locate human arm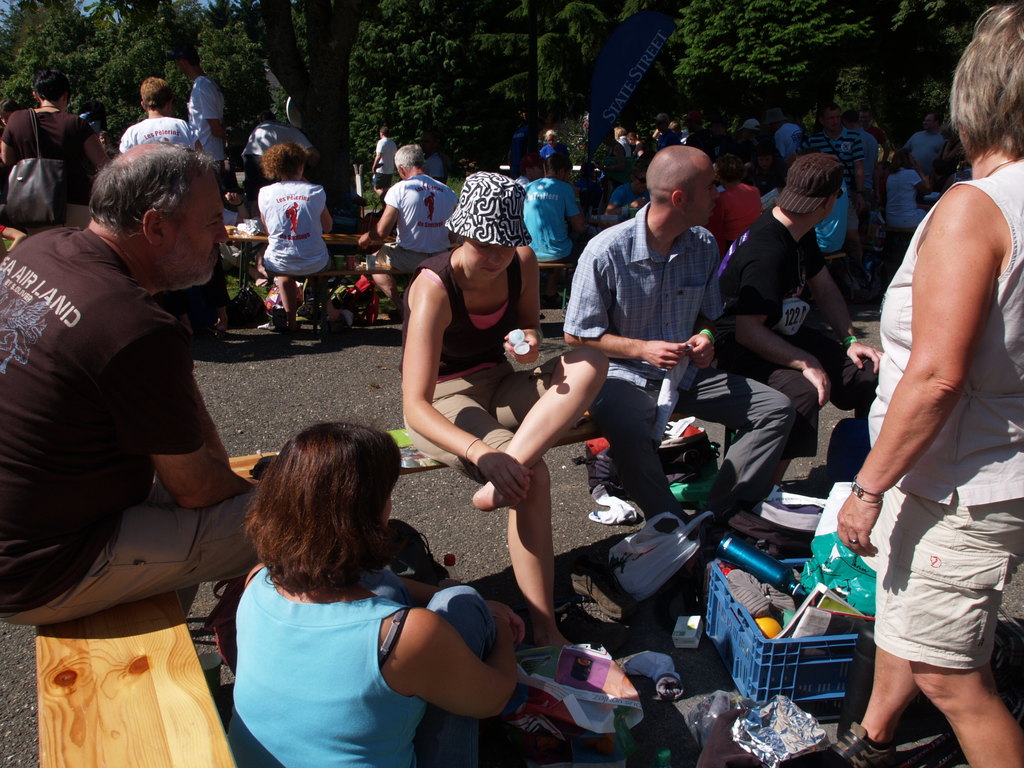
Rect(251, 189, 268, 228)
